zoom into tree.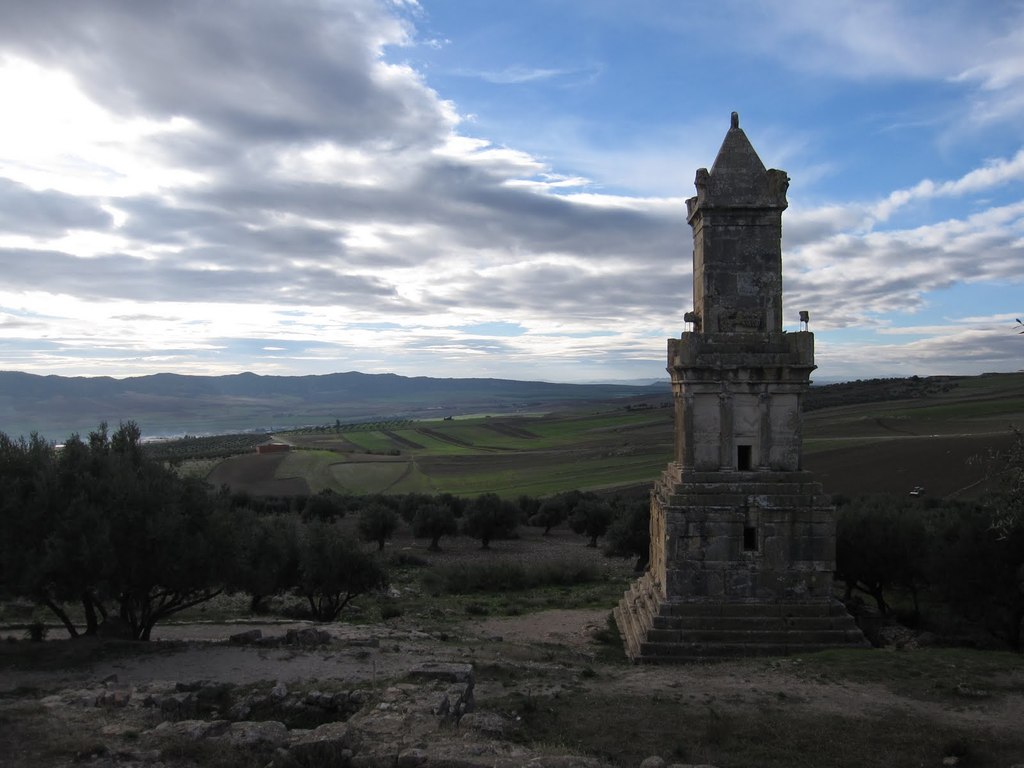
Zoom target: locate(600, 503, 655, 577).
